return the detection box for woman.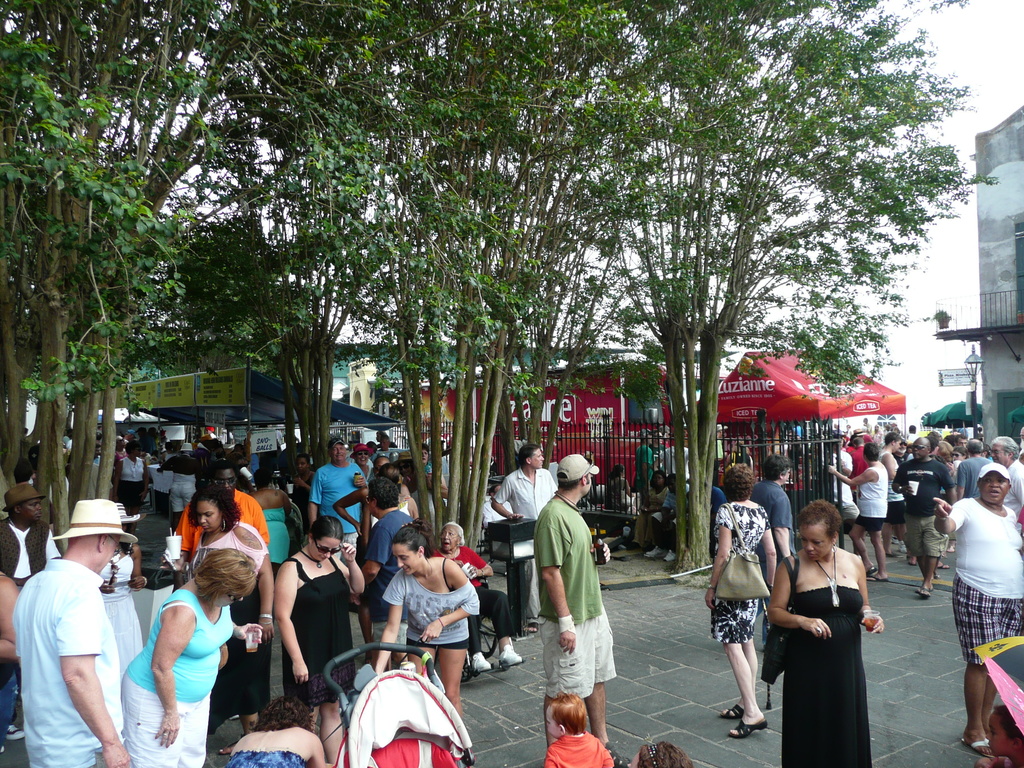
locate(246, 465, 294, 573).
